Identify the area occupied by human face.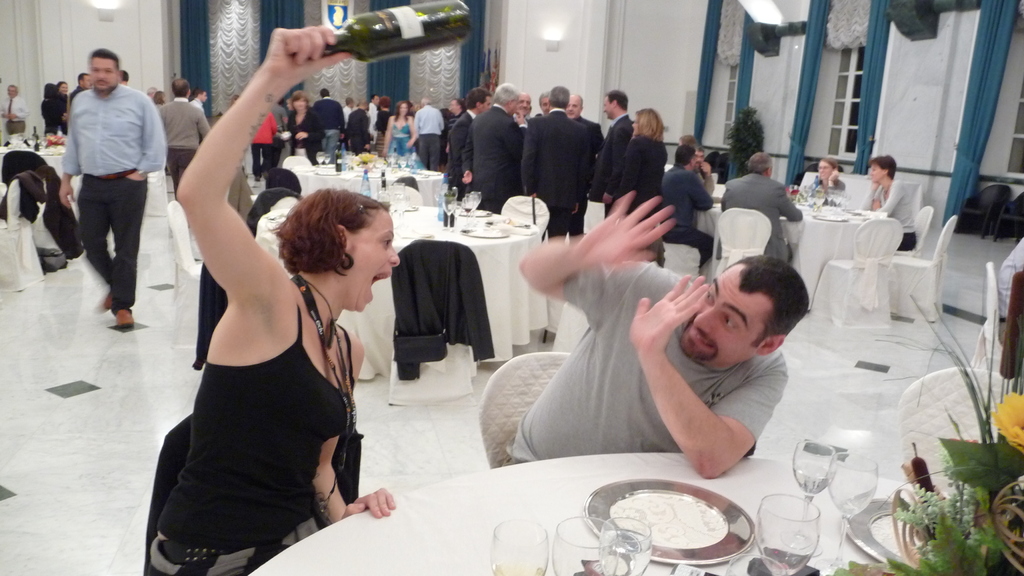
Area: BBox(819, 162, 831, 178).
